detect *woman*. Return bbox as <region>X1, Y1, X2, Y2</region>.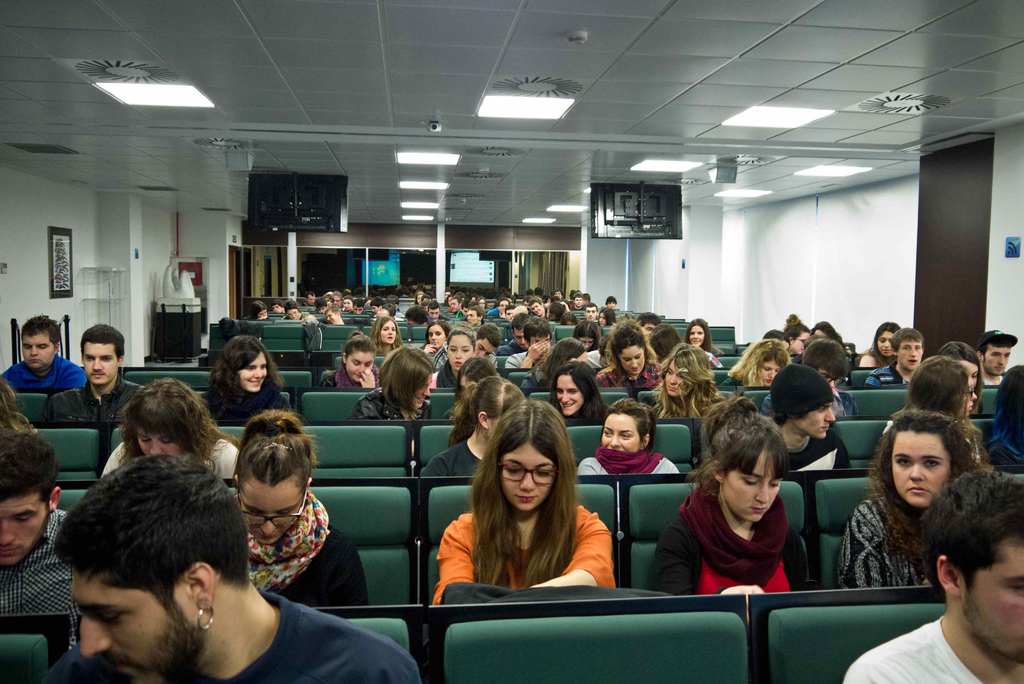
<region>716, 338, 787, 410</region>.
